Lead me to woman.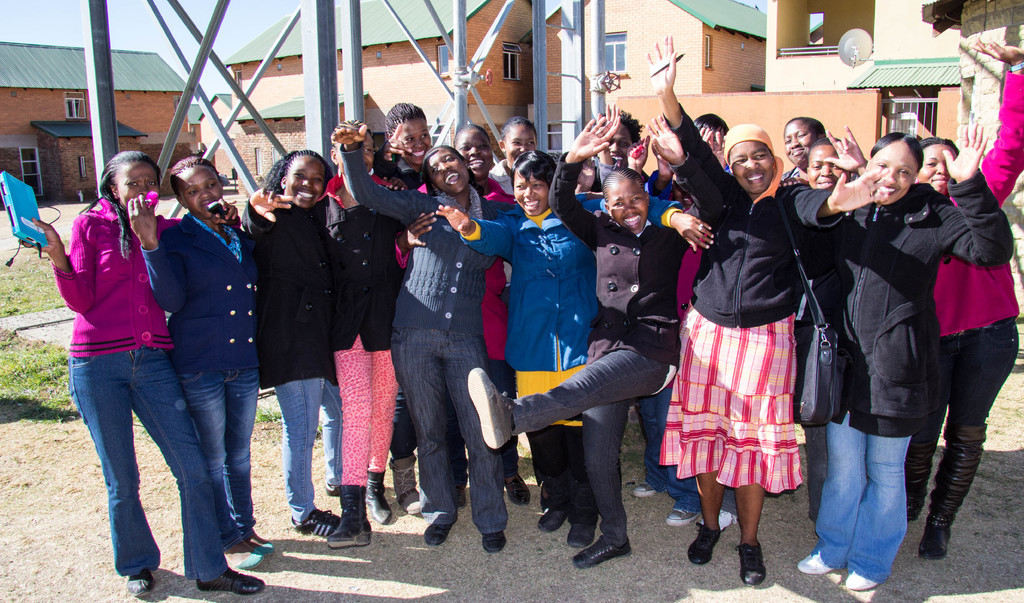
Lead to [left=239, top=149, right=363, bottom=543].
